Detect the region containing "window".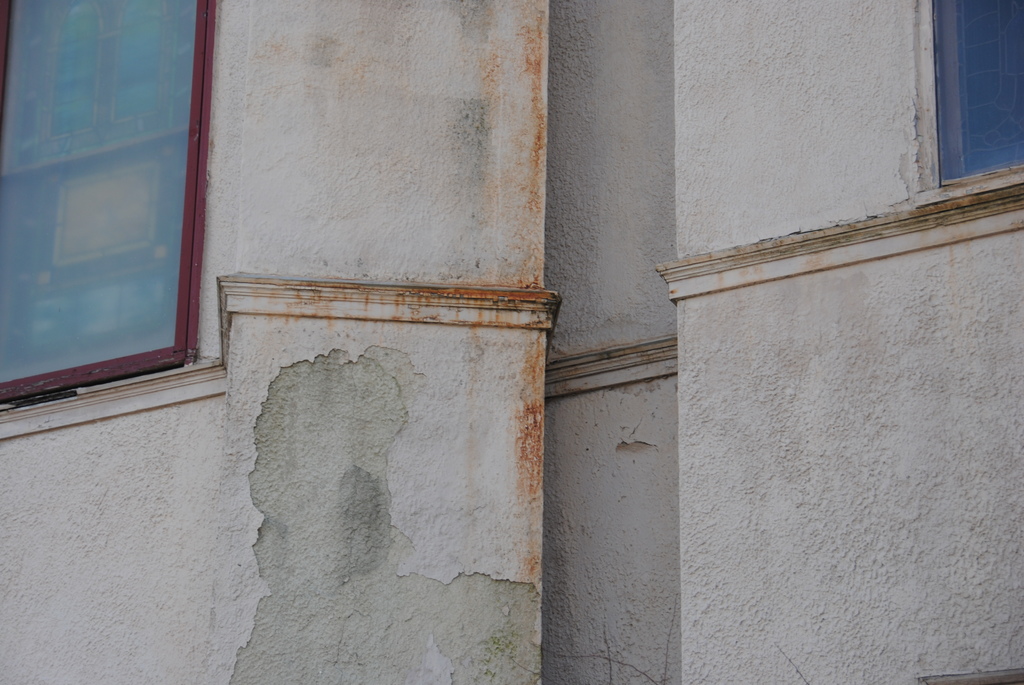
<bbox>919, 0, 1023, 203</bbox>.
